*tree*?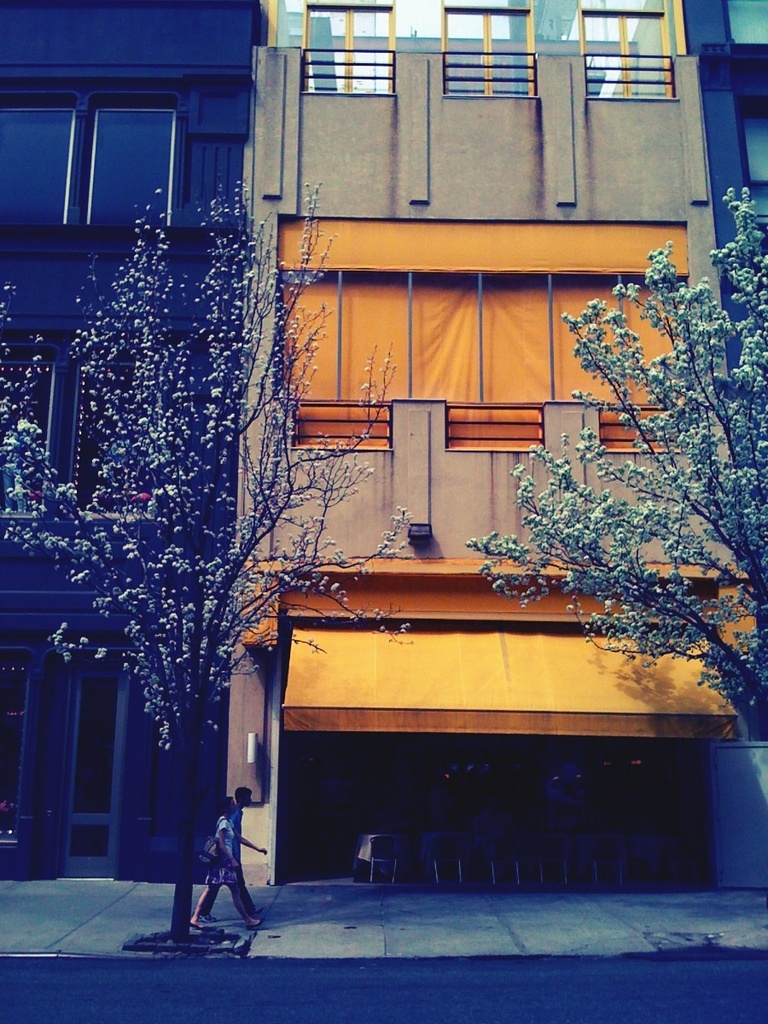
left=455, top=186, right=767, bottom=747
